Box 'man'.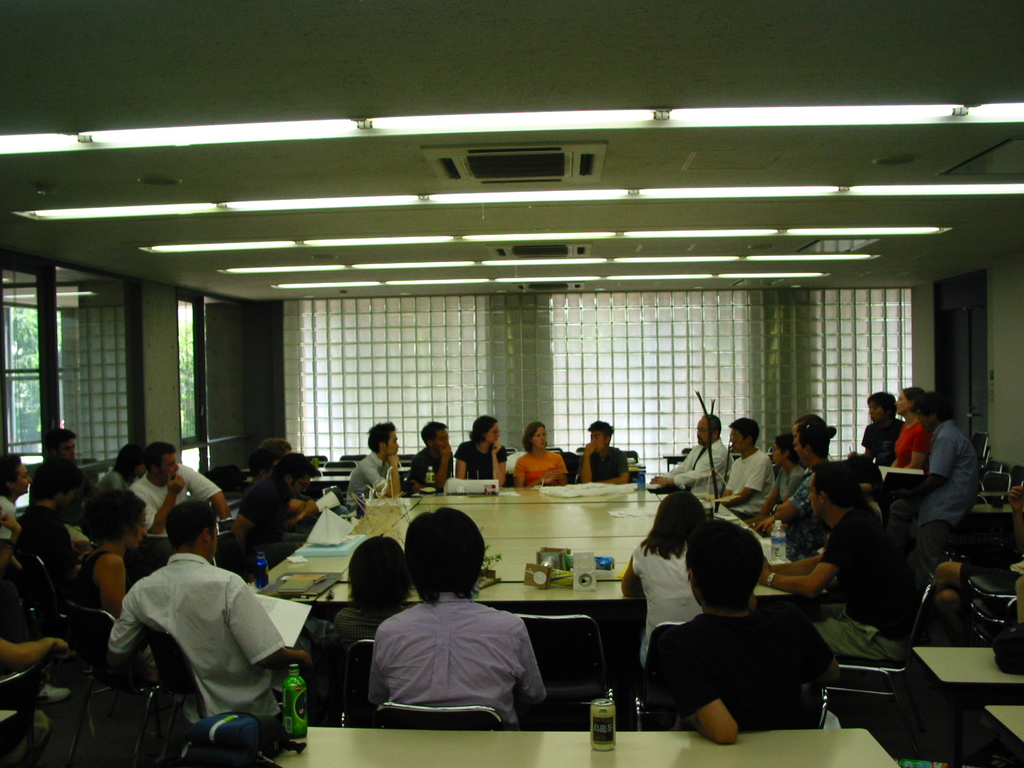
locate(893, 391, 980, 584).
